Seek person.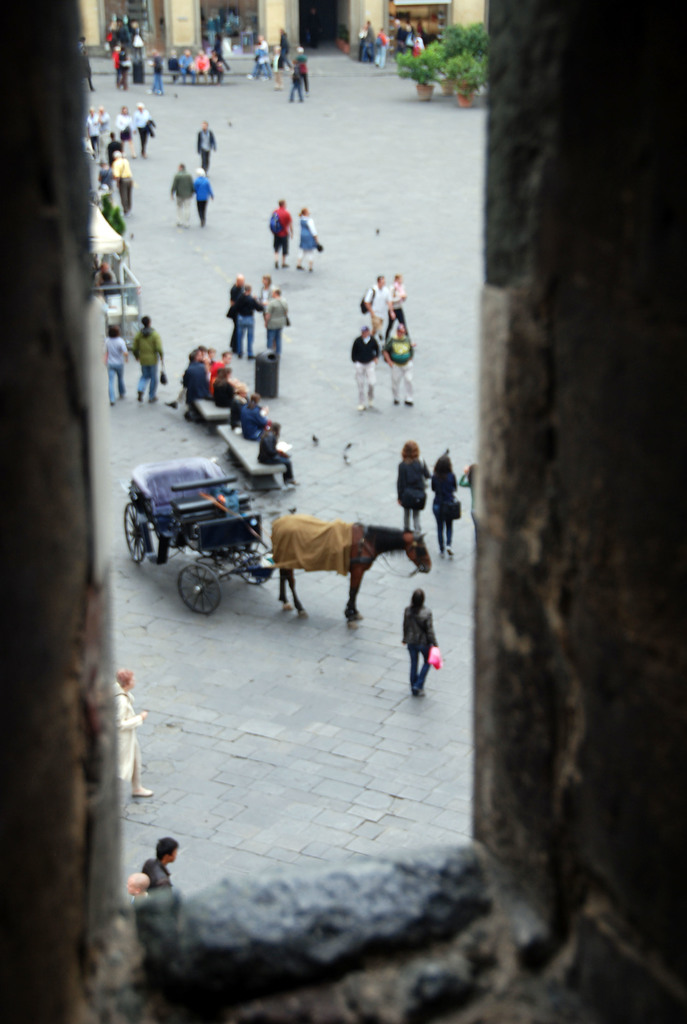
<region>111, 669, 151, 798</region>.
